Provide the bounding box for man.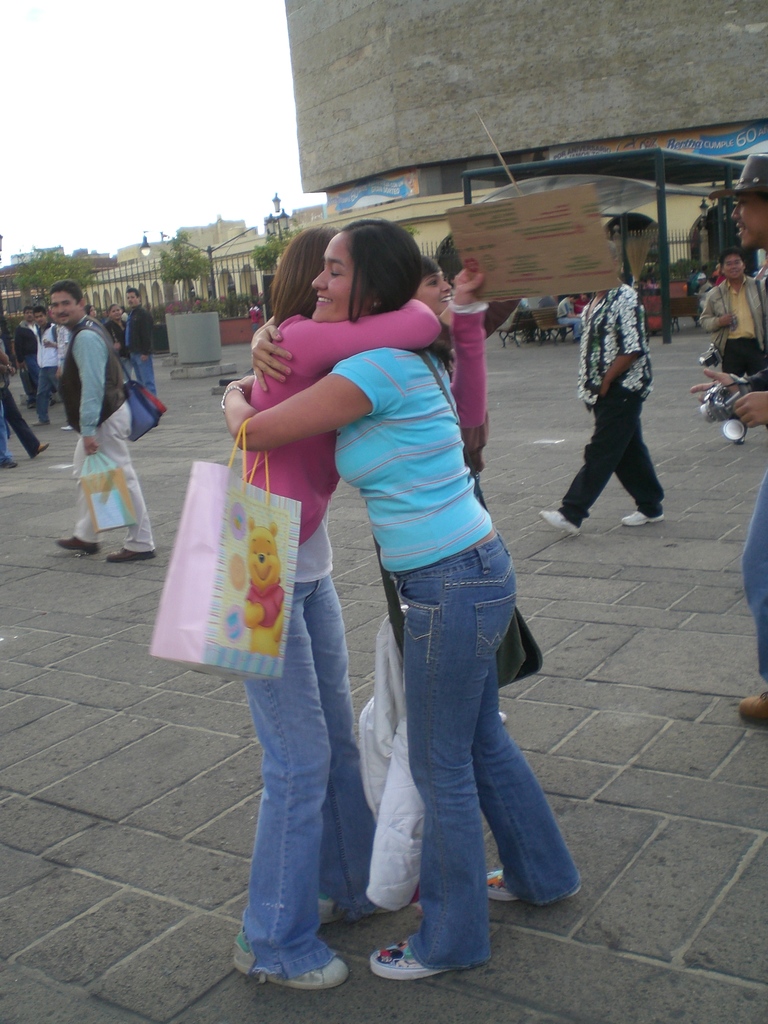
BBox(56, 282, 159, 566).
